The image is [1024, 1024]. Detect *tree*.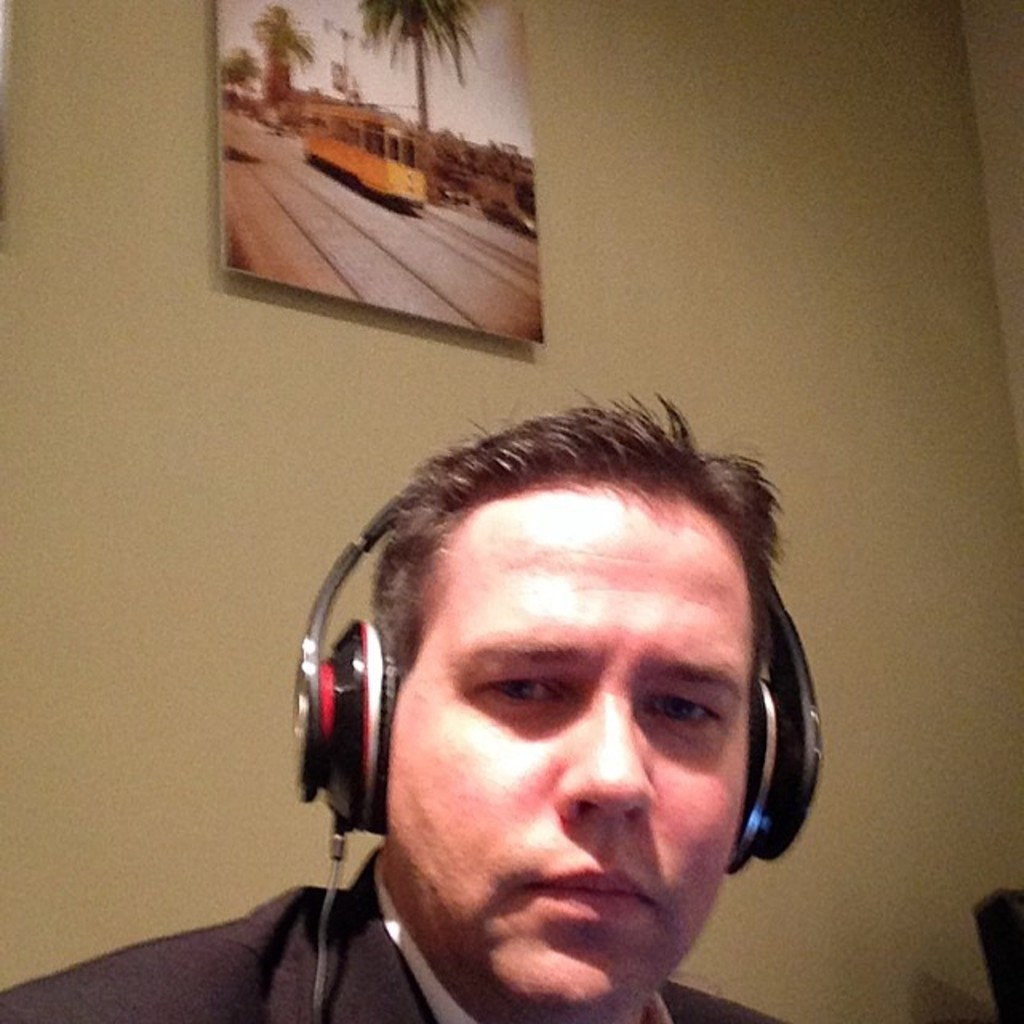
Detection: l=323, t=59, r=366, b=109.
